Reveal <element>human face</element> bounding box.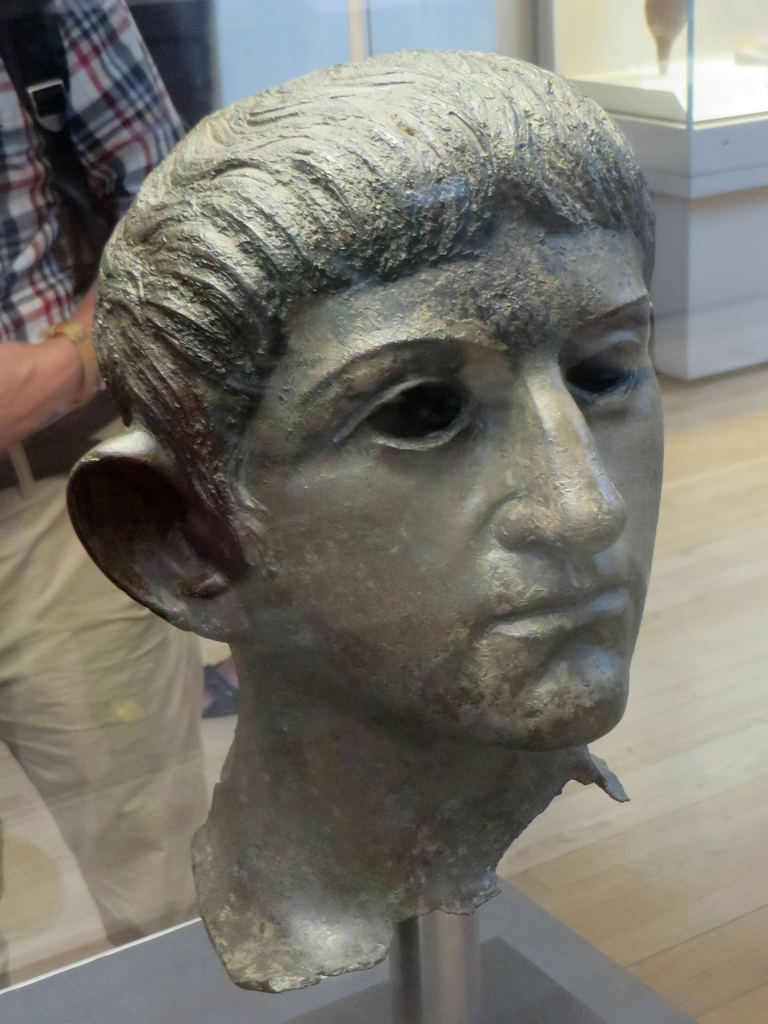
Revealed: bbox=(252, 220, 662, 751).
